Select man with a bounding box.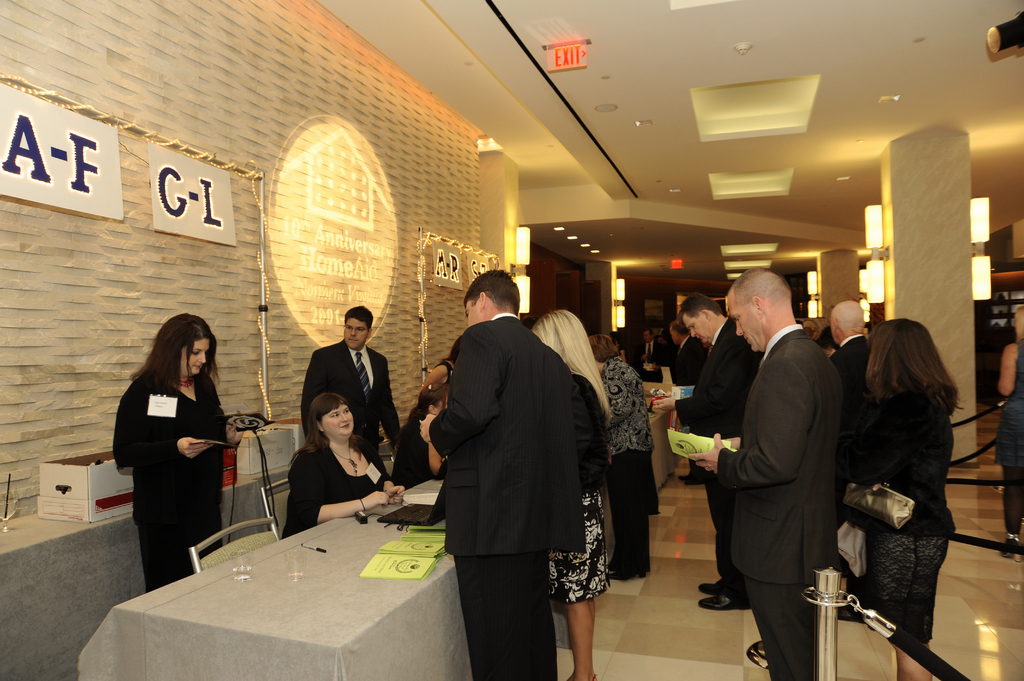
[635, 331, 665, 386].
